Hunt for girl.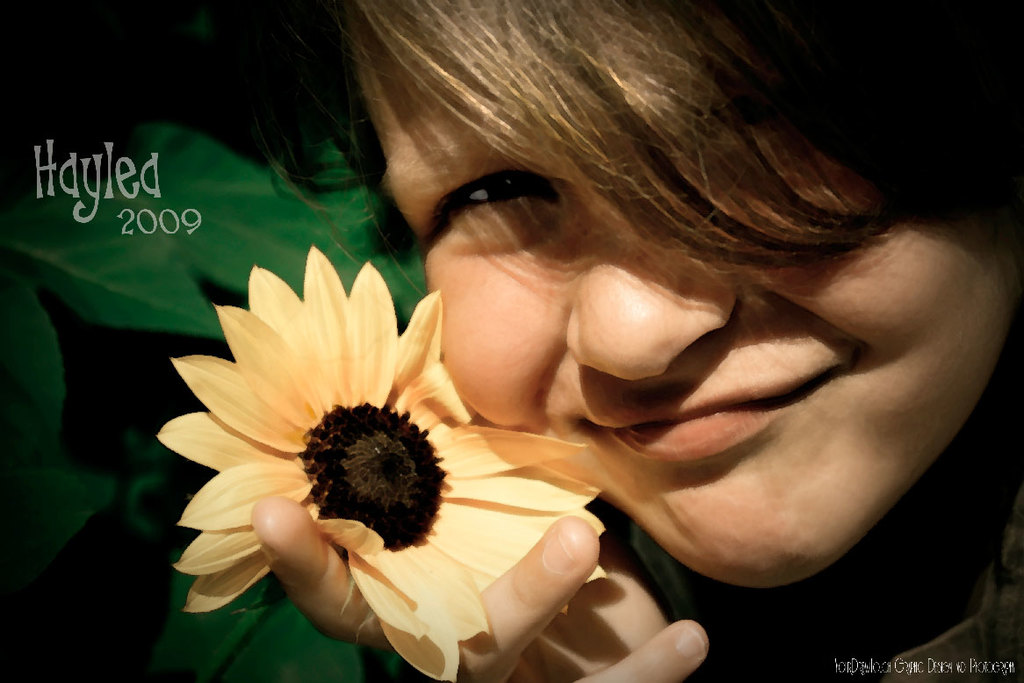
Hunted down at detection(242, 0, 1023, 682).
